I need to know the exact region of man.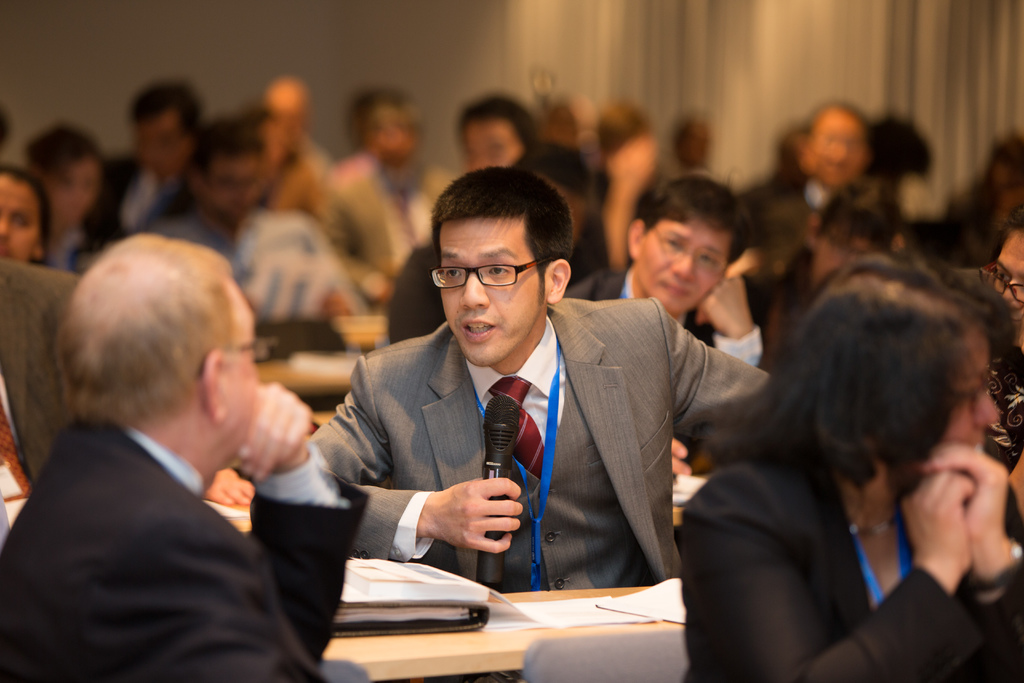
Region: left=0, top=255, right=79, bottom=502.
